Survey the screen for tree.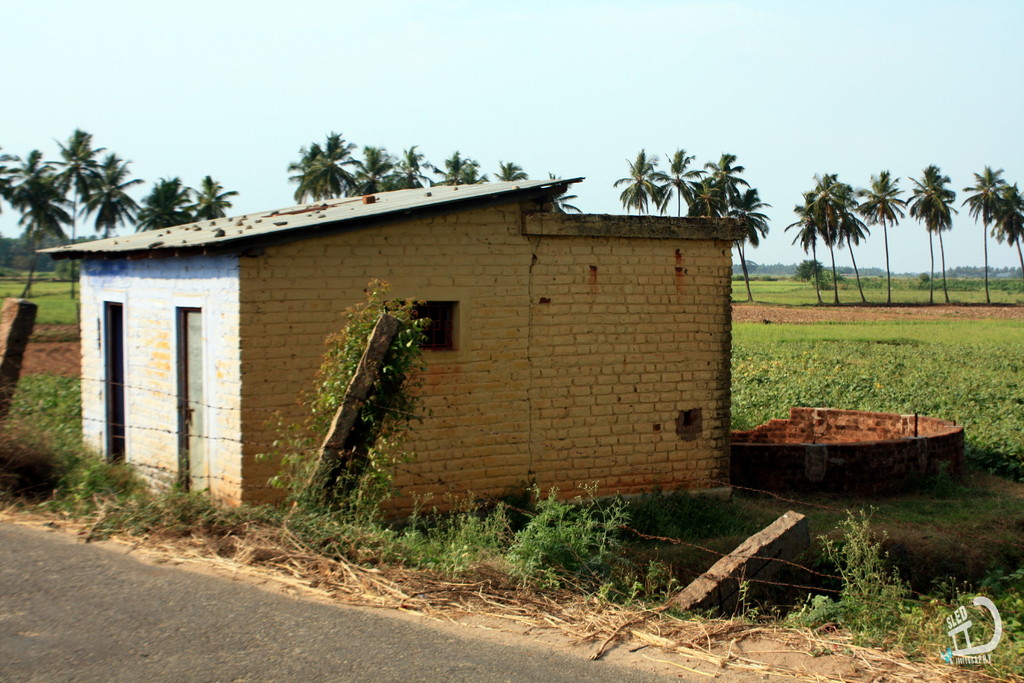
Survey found: bbox(426, 145, 484, 191).
